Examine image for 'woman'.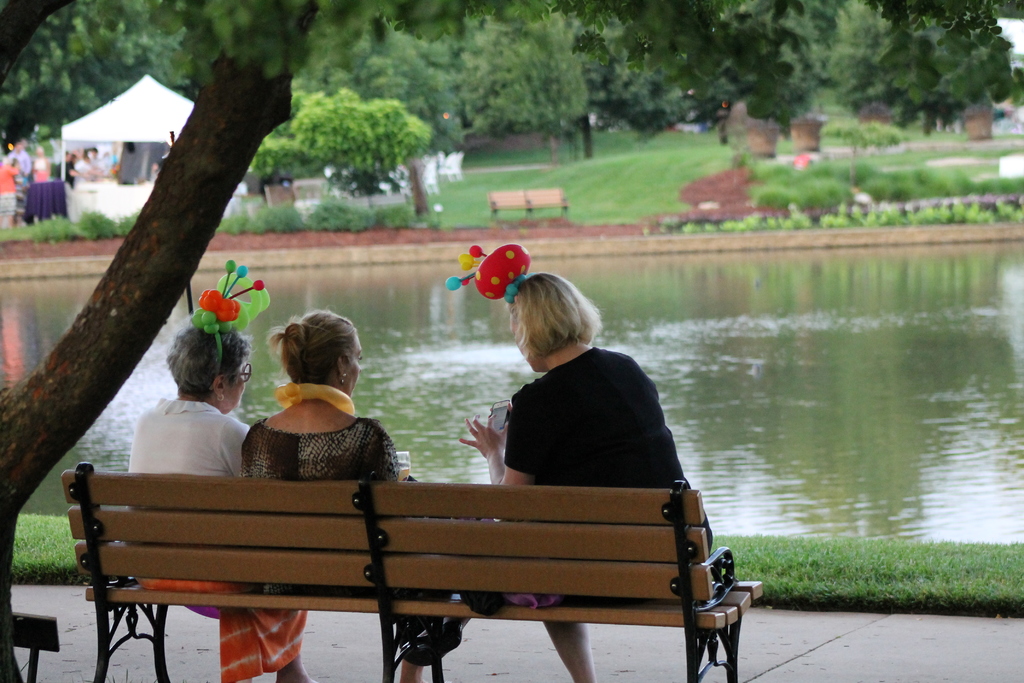
Examination result: [x1=455, y1=273, x2=705, y2=534].
